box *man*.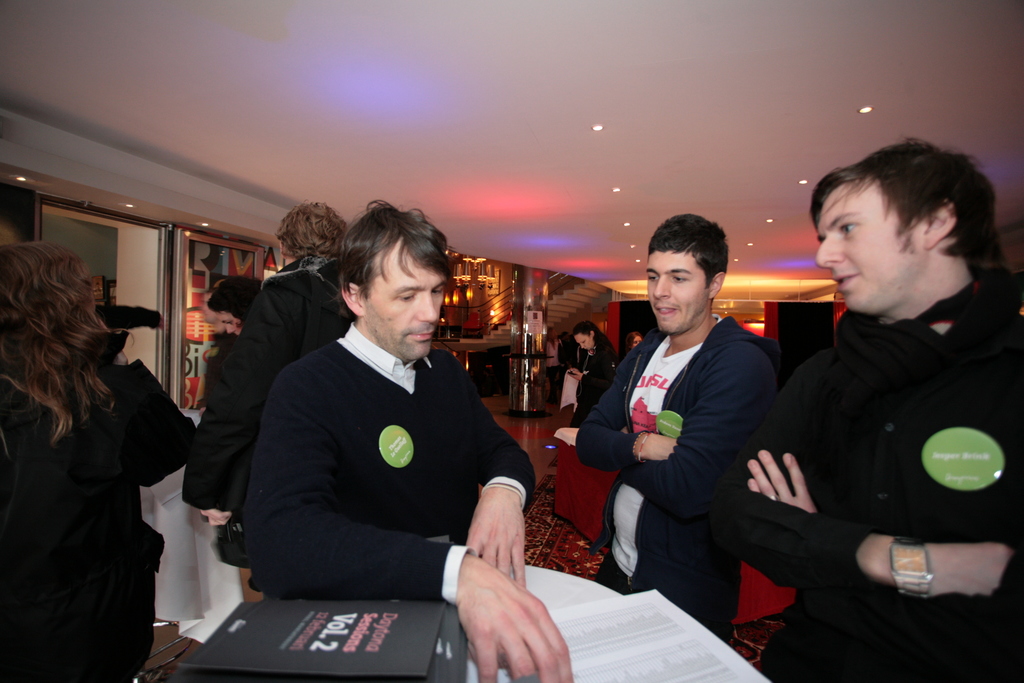
bbox=[239, 199, 572, 682].
